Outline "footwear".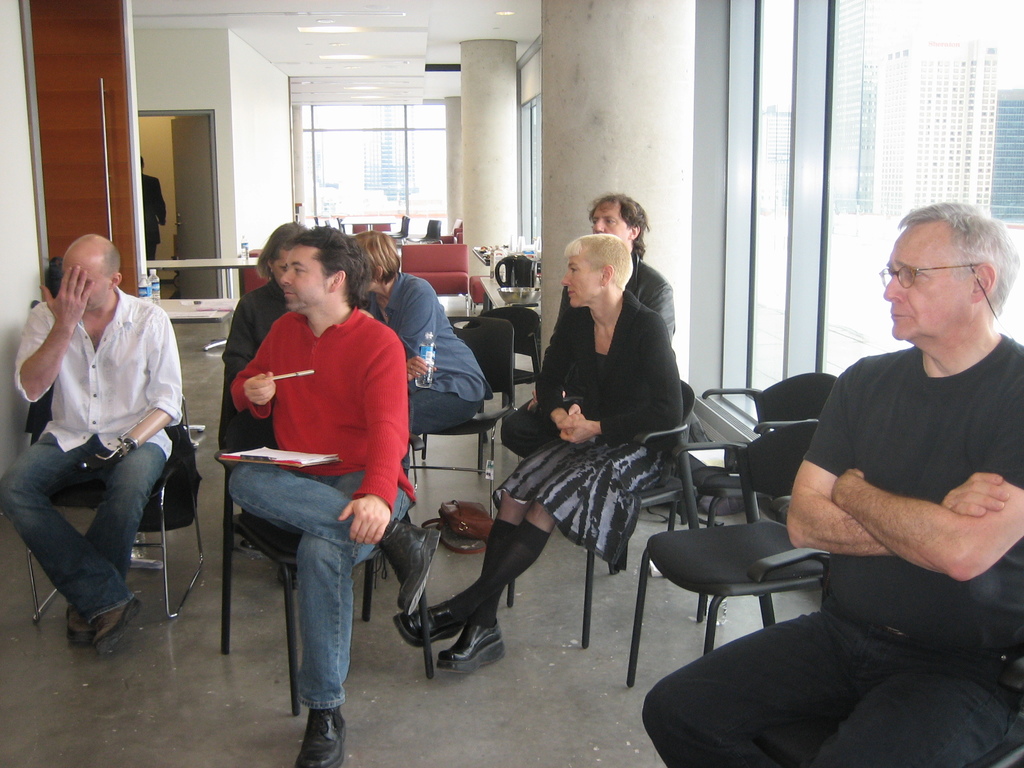
Outline: Rect(366, 516, 442, 616).
